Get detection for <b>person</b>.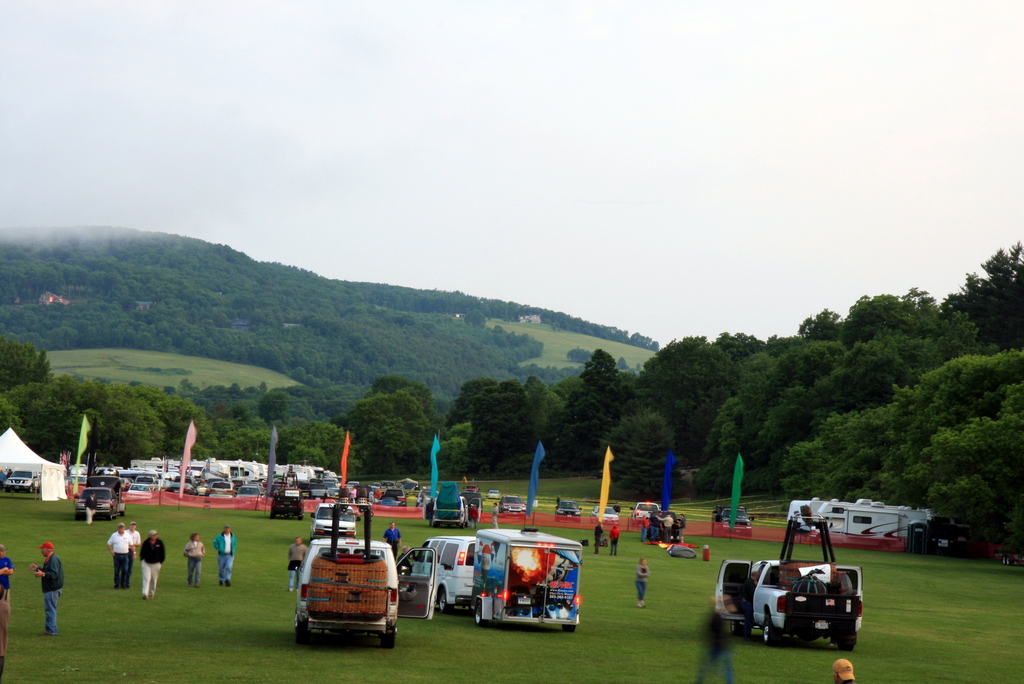
Detection: {"left": 215, "top": 526, "right": 230, "bottom": 584}.
